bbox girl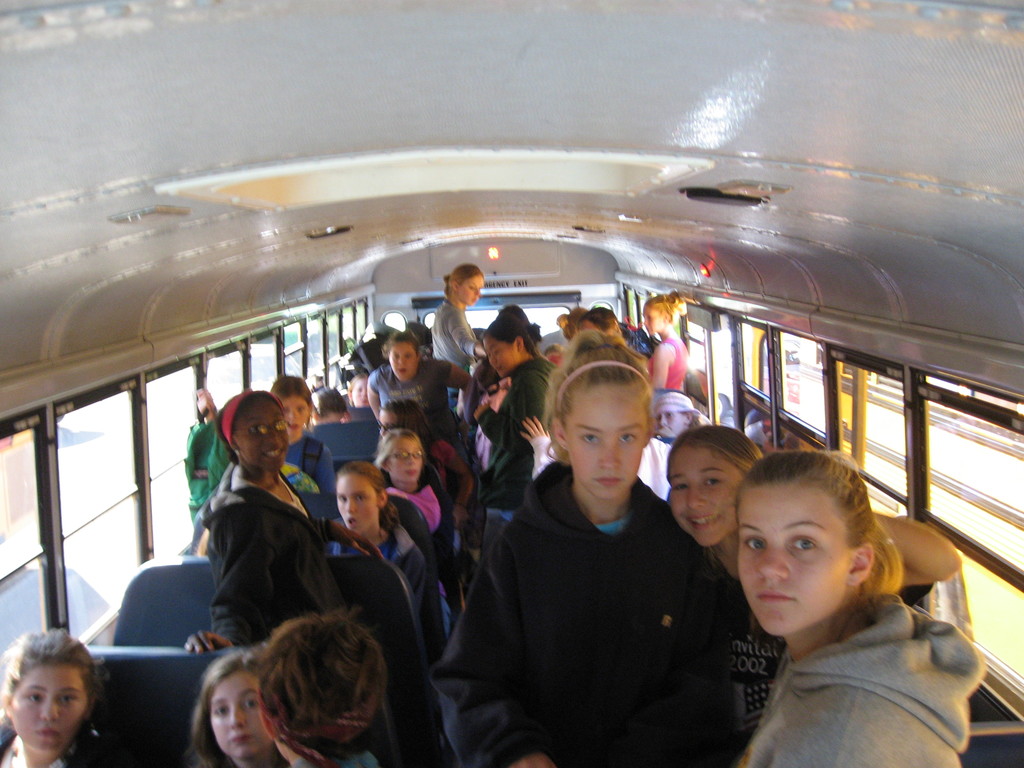
crop(323, 463, 440, 657)
